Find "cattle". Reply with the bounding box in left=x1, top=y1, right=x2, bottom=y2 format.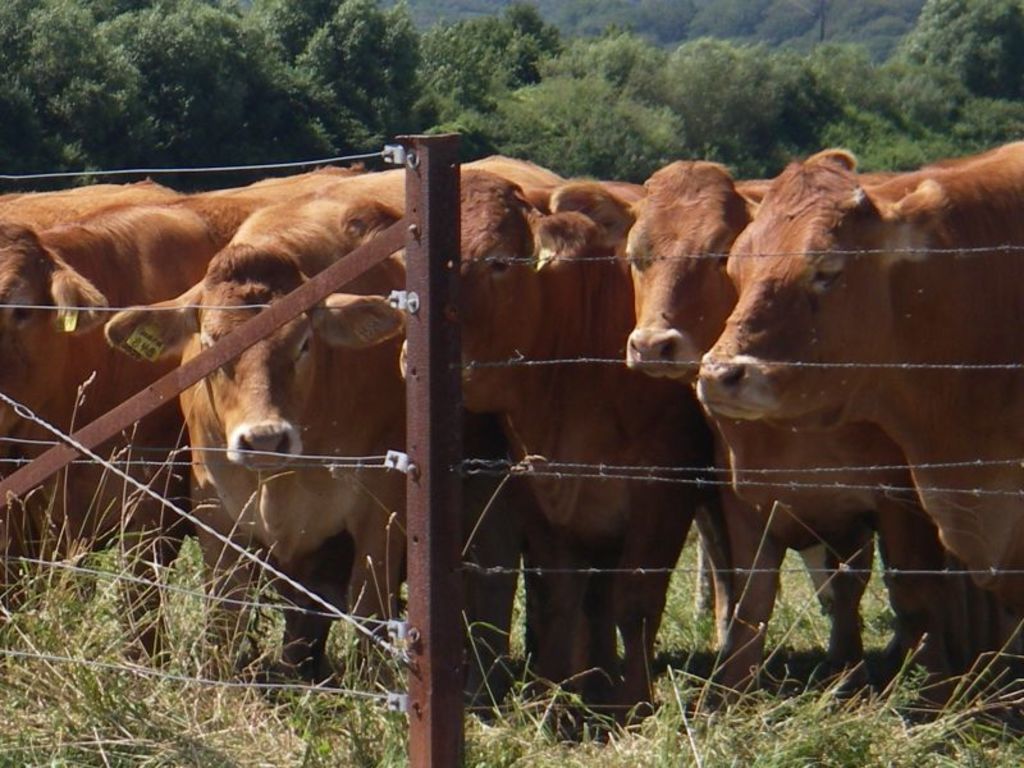
left=0, top=180, right=177, bottom=232.
